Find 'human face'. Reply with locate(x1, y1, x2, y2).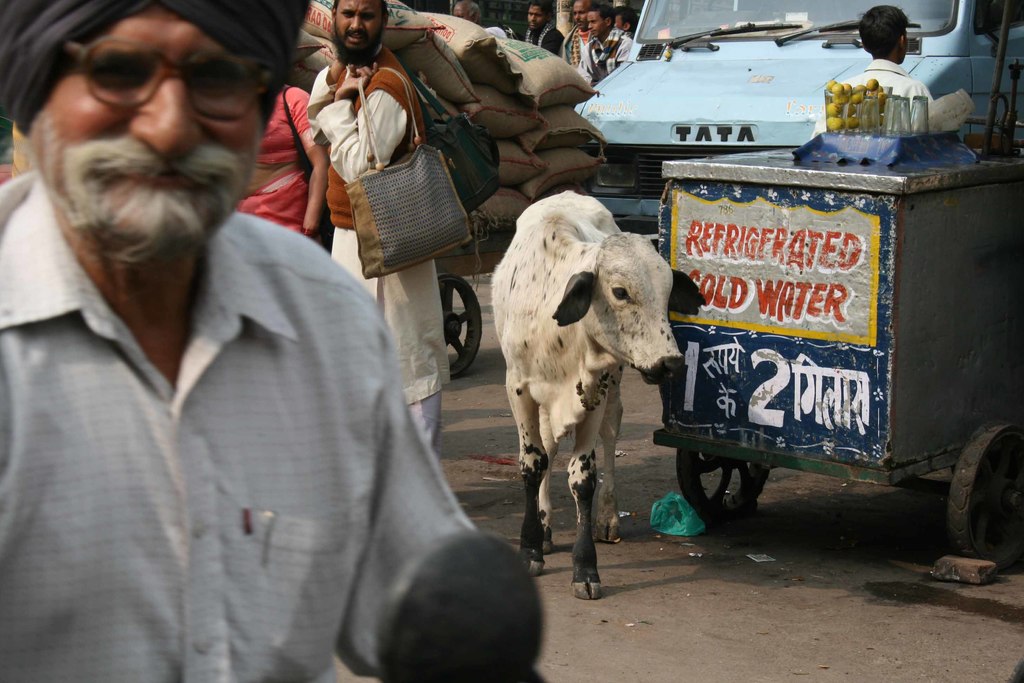
locate(40, 5, 268, 224).
